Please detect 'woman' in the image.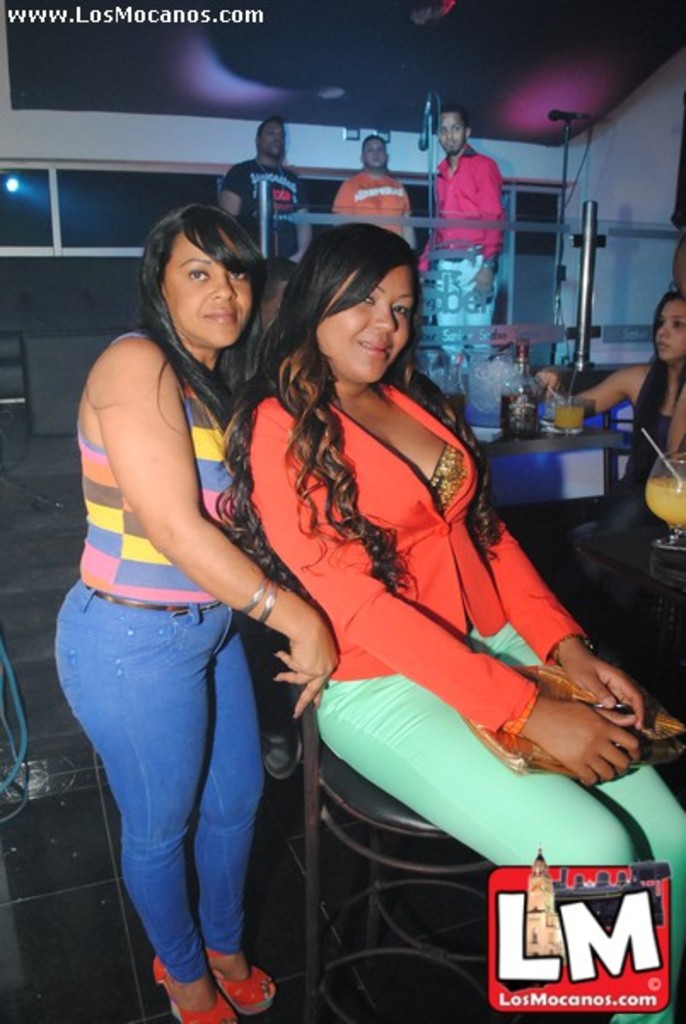
[left=536, top=288, right=683, bottom=604].
